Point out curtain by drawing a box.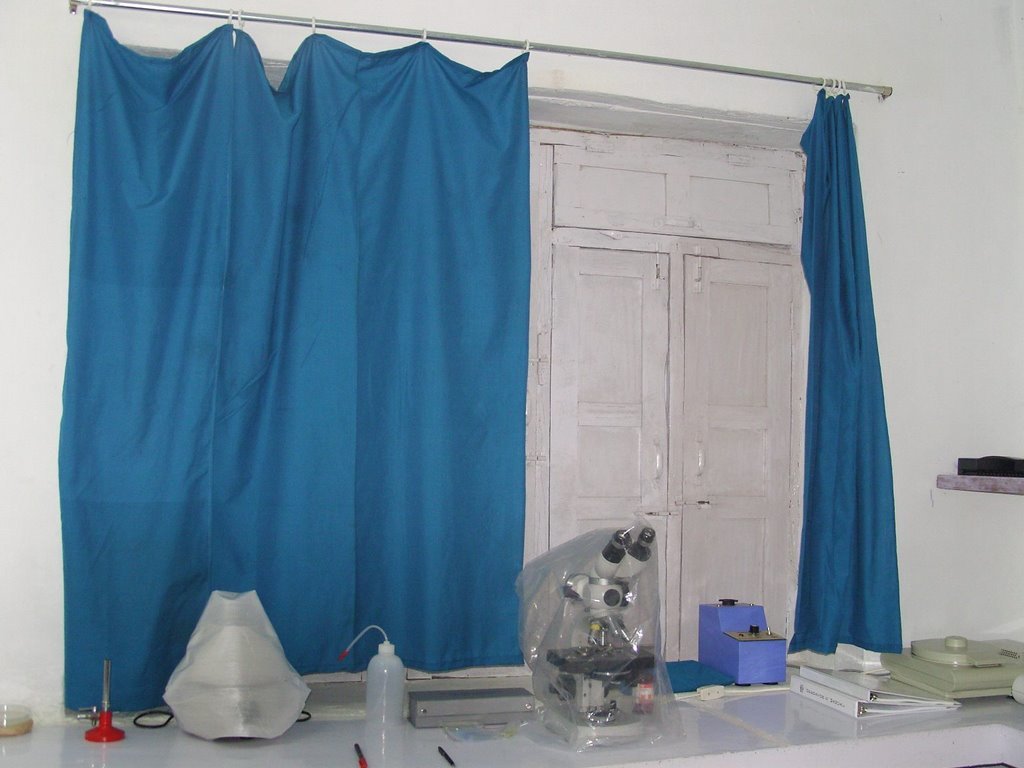
bbox=[793, 80, 909, 653].
